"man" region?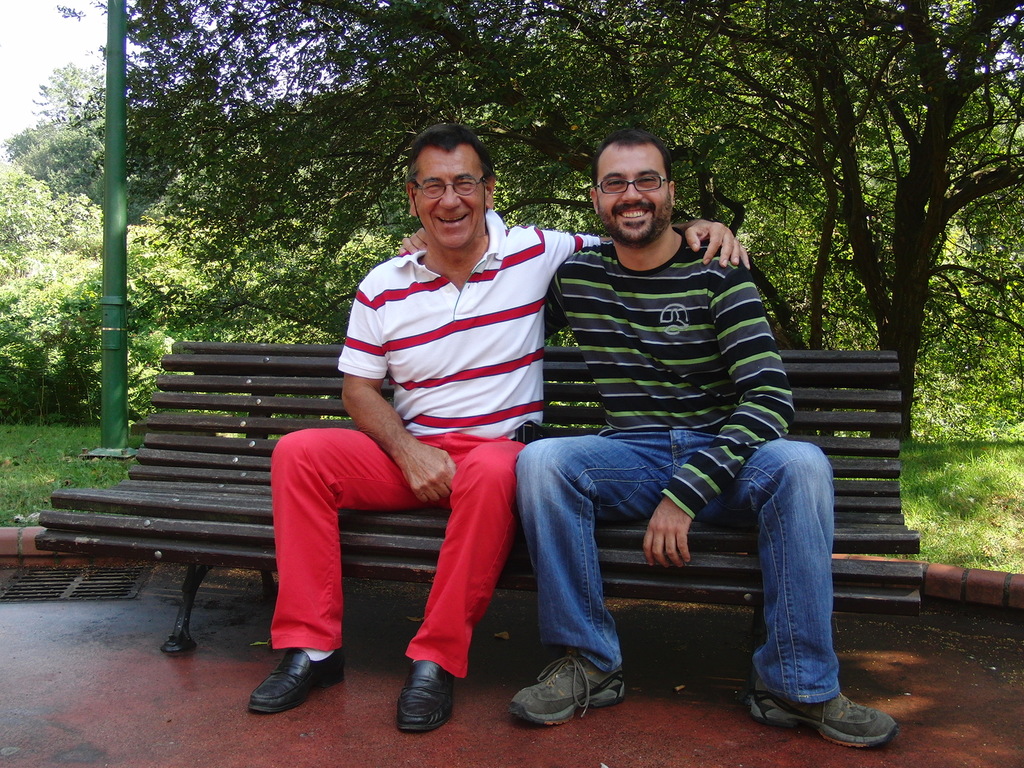
{"x1": 511, "y1": 125, "x2": 902, "y2": 758}
